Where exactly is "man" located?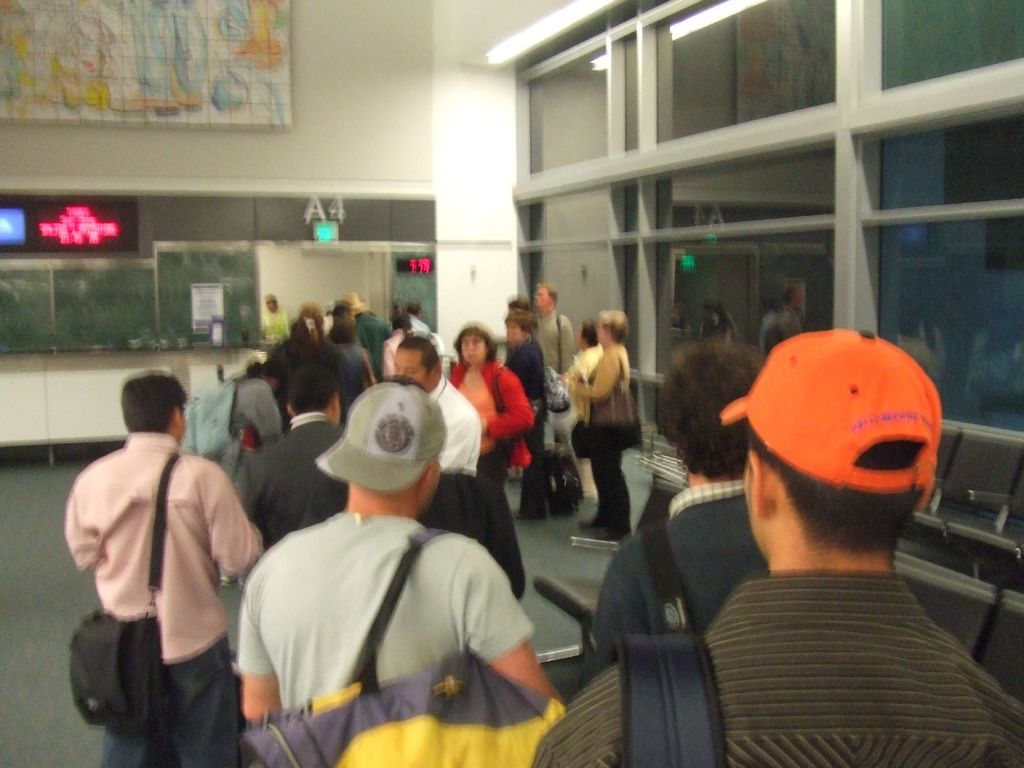
Its bounding box is left=237, top=360, right=353, bottom=541.
